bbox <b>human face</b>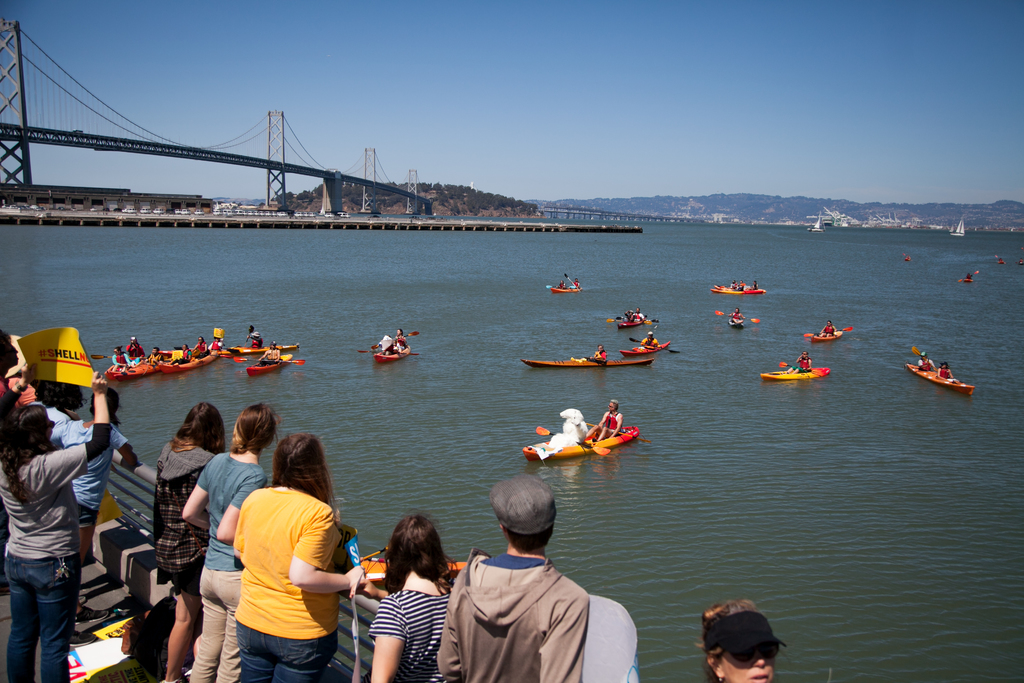
939/362/946/368
